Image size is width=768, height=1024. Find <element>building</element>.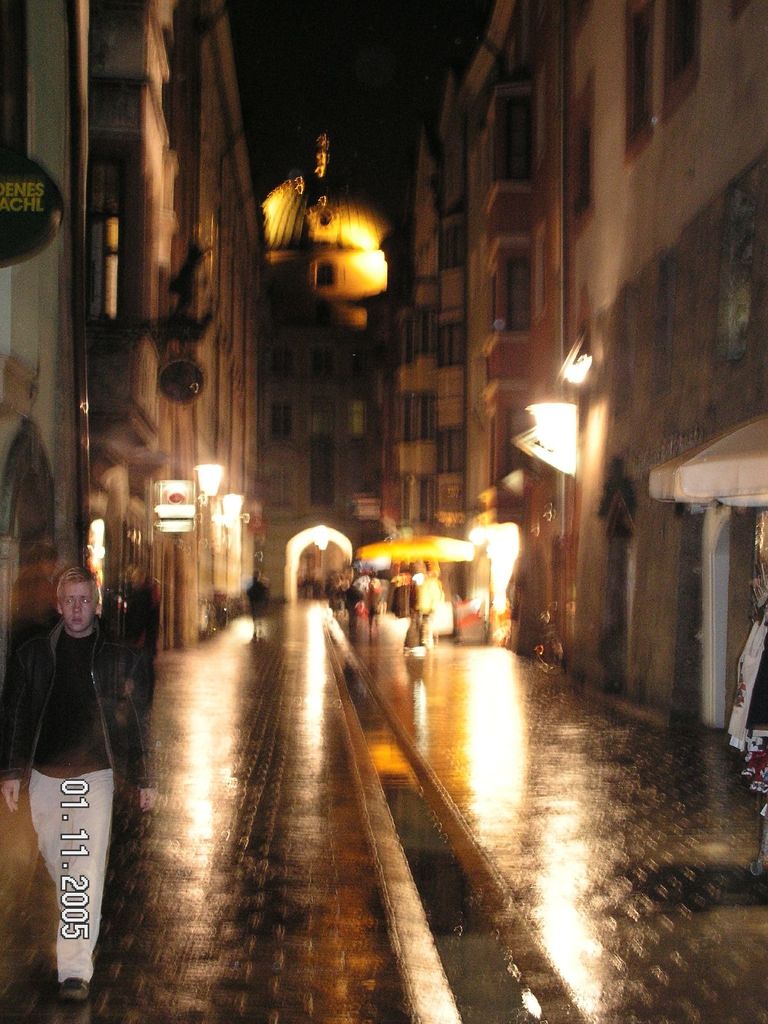
{"left": 534, "top": 0, "right": 767, "bottom": 739}.
